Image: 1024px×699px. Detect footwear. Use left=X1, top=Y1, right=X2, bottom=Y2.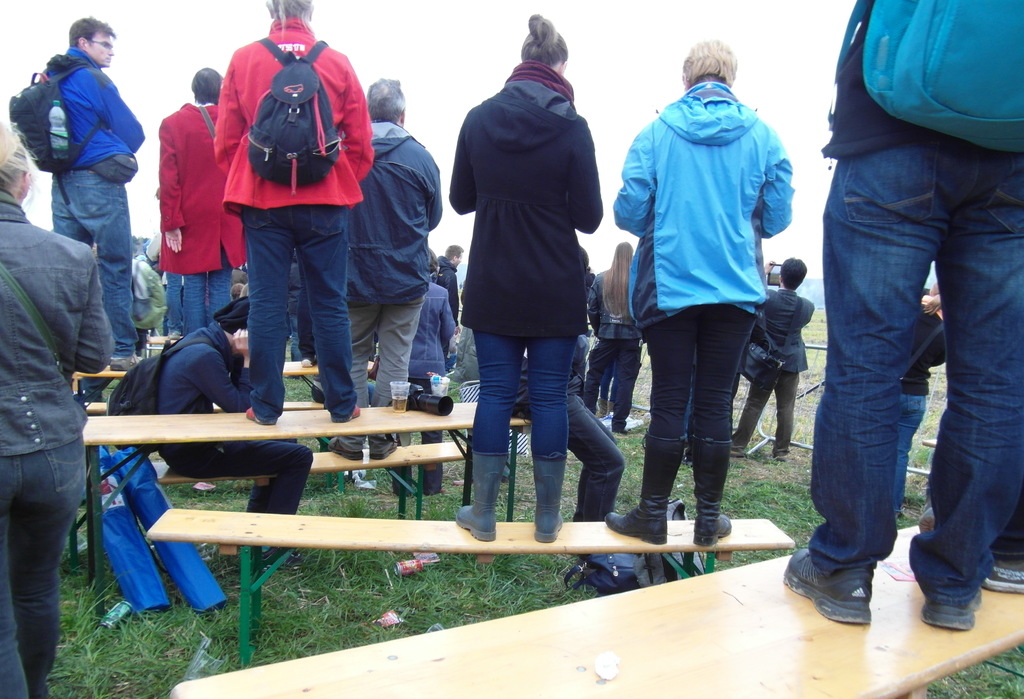
left=529, top=456, right=569, bottom=541.
